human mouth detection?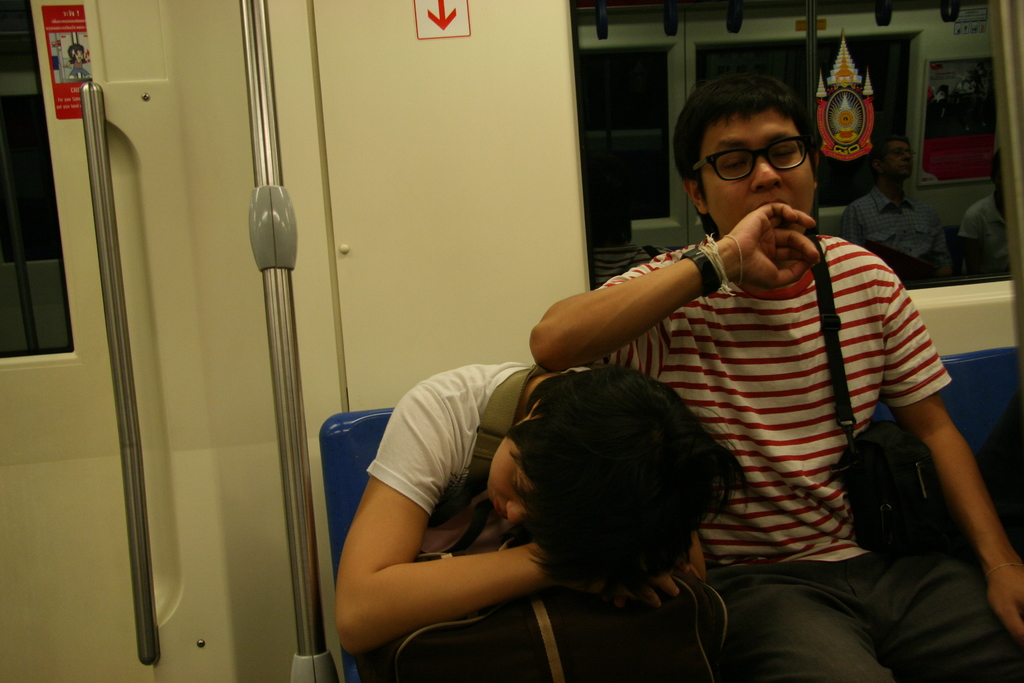
<bbox>754, 198, 794, 207</bbox>
